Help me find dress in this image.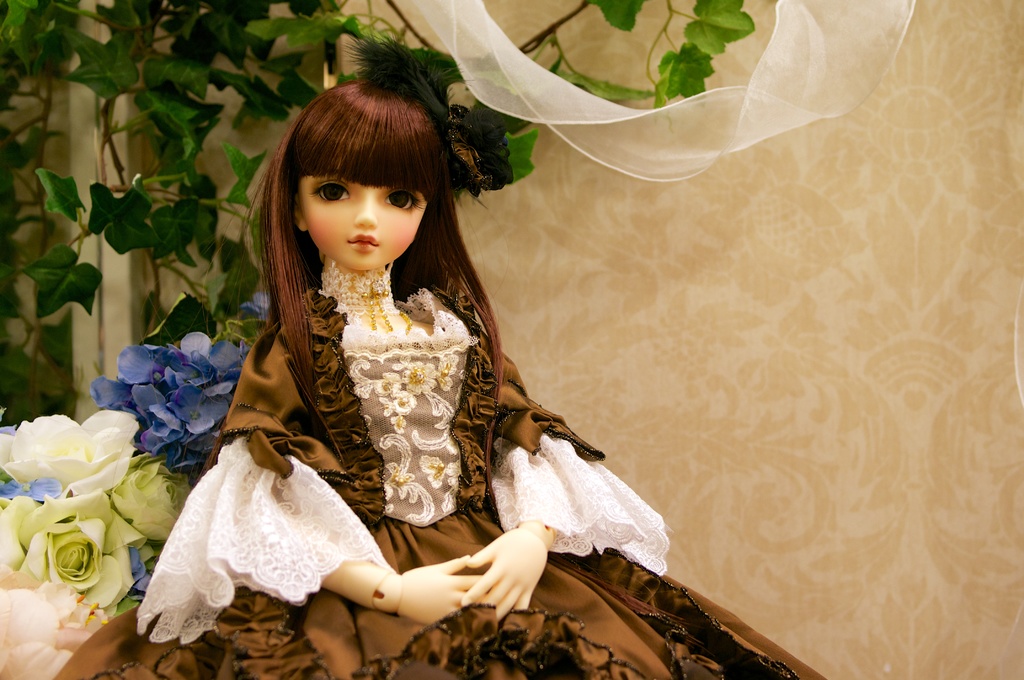
Found it: [51,266,824,679].
